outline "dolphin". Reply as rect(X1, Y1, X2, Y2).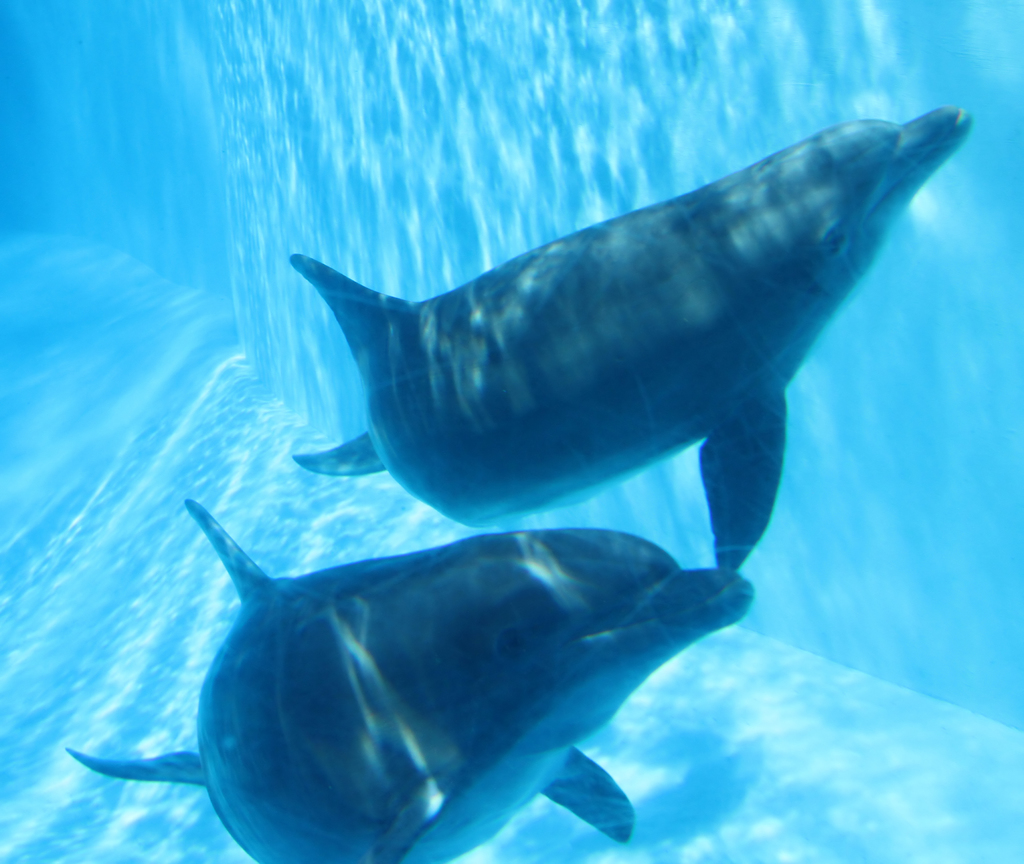
rect(67, 492, 764, 863).
